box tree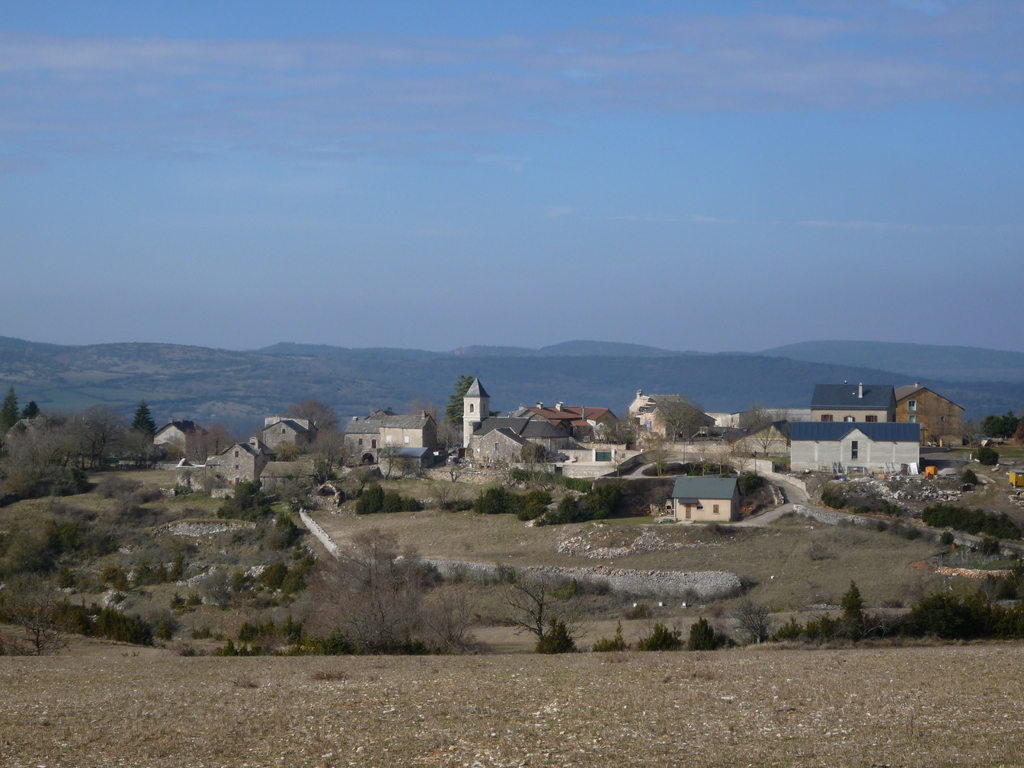
x1=518 y1=433 x2=558 y2=493
